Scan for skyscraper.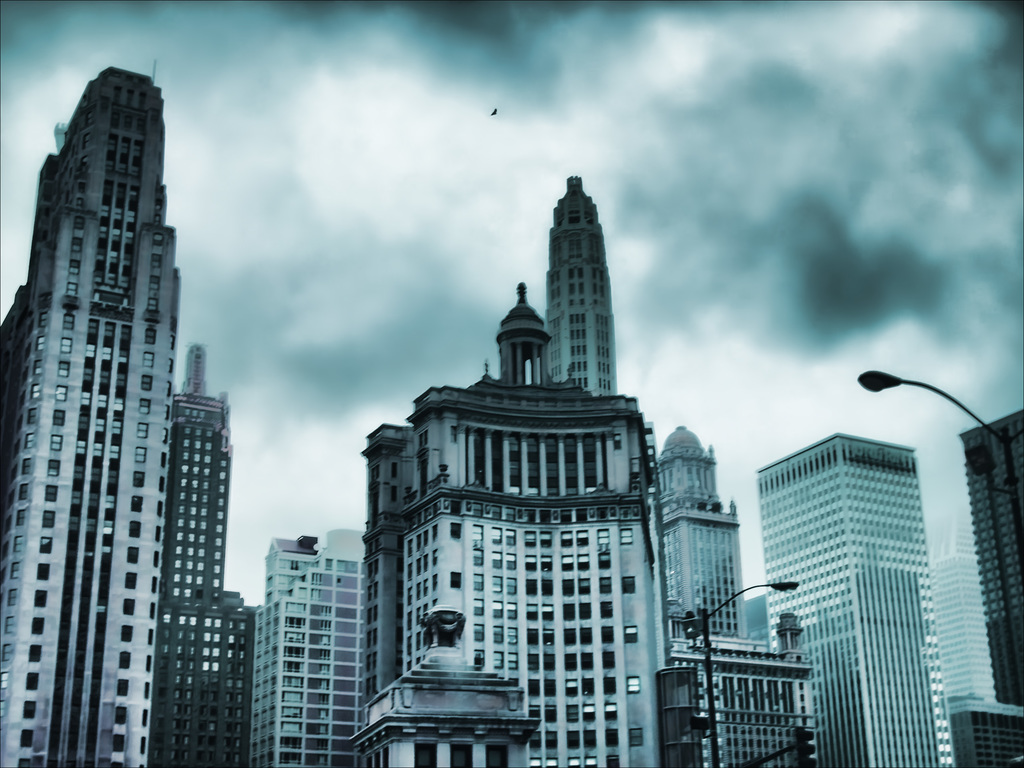
Scan result: bbox=[955, 404, 1023, 709].
